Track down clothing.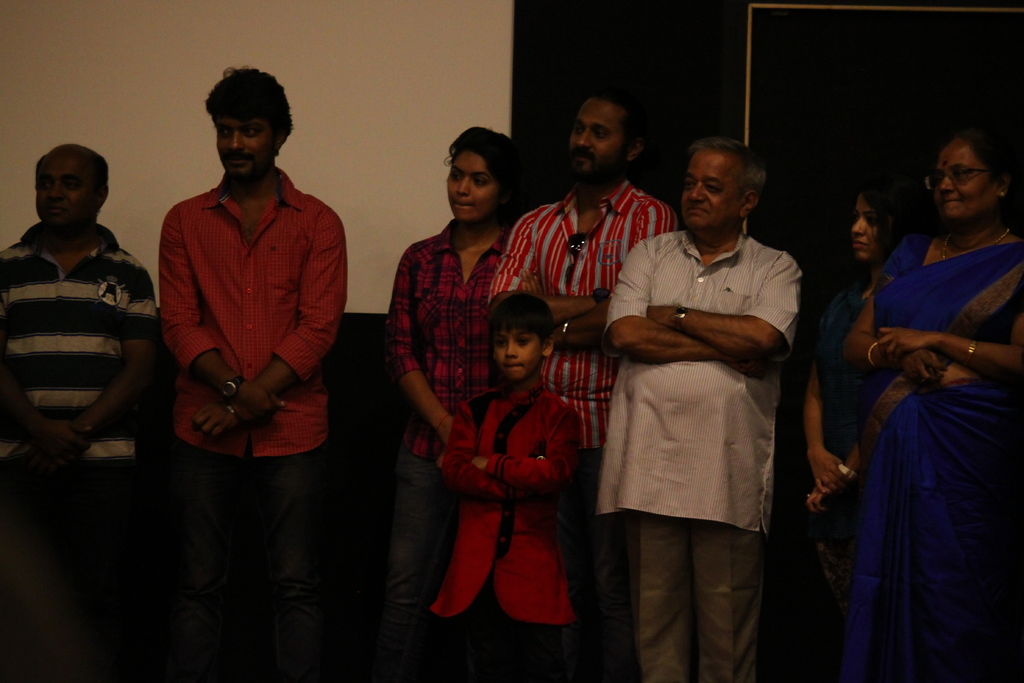
Tracked to Rect(815, 289, 903, 607).
